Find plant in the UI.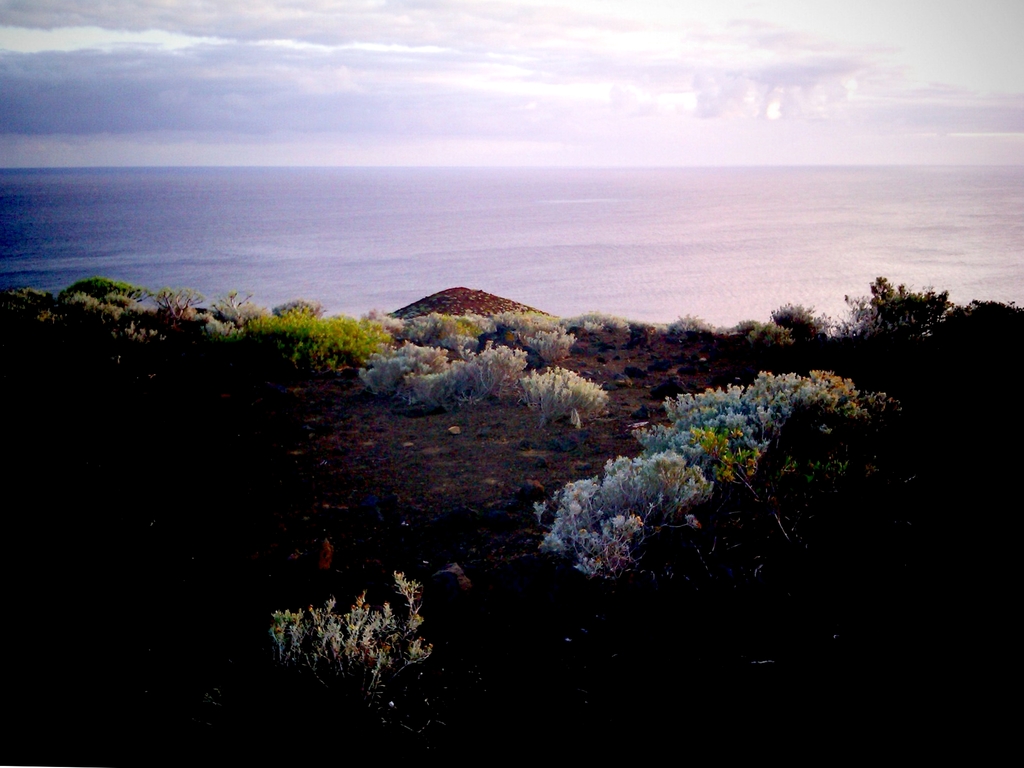
UI element at left=370, top=301, right=402, bottom=329.
